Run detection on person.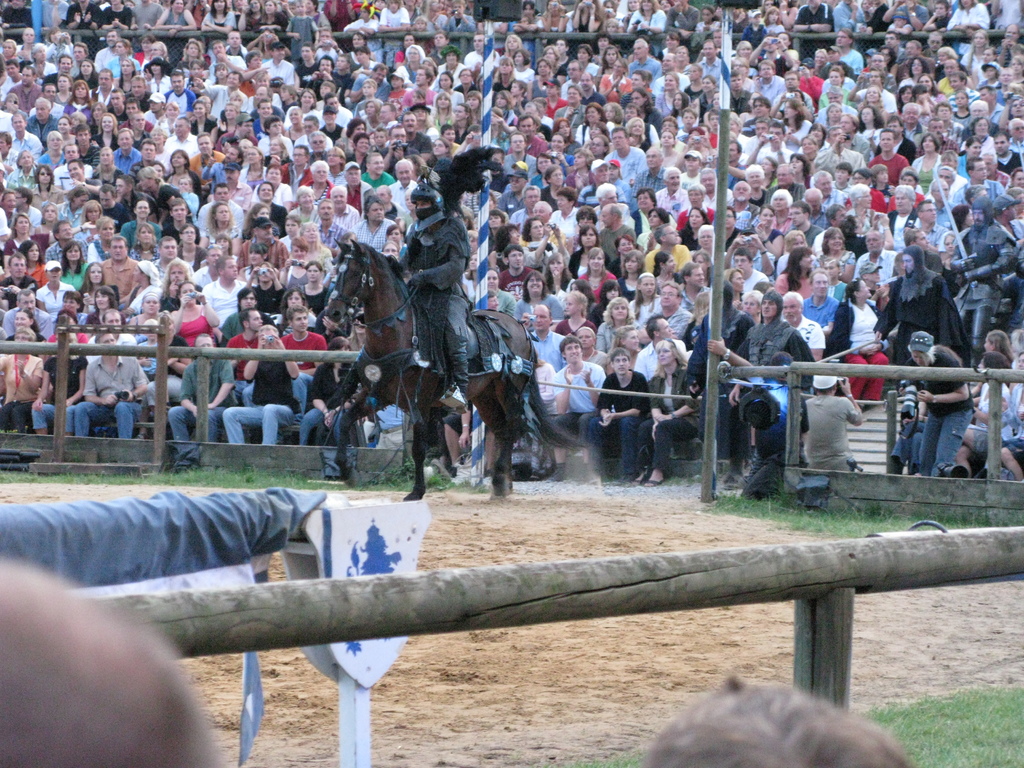
Result: <region>798, 271, 845, 326</region>.
